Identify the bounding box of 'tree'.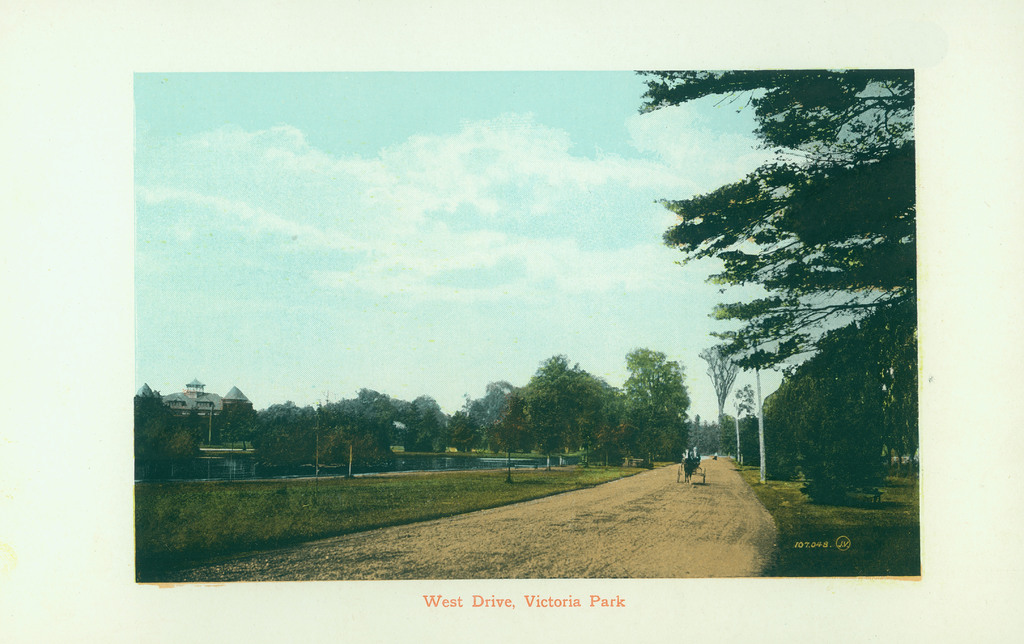
[178, 401, 215, 458].
